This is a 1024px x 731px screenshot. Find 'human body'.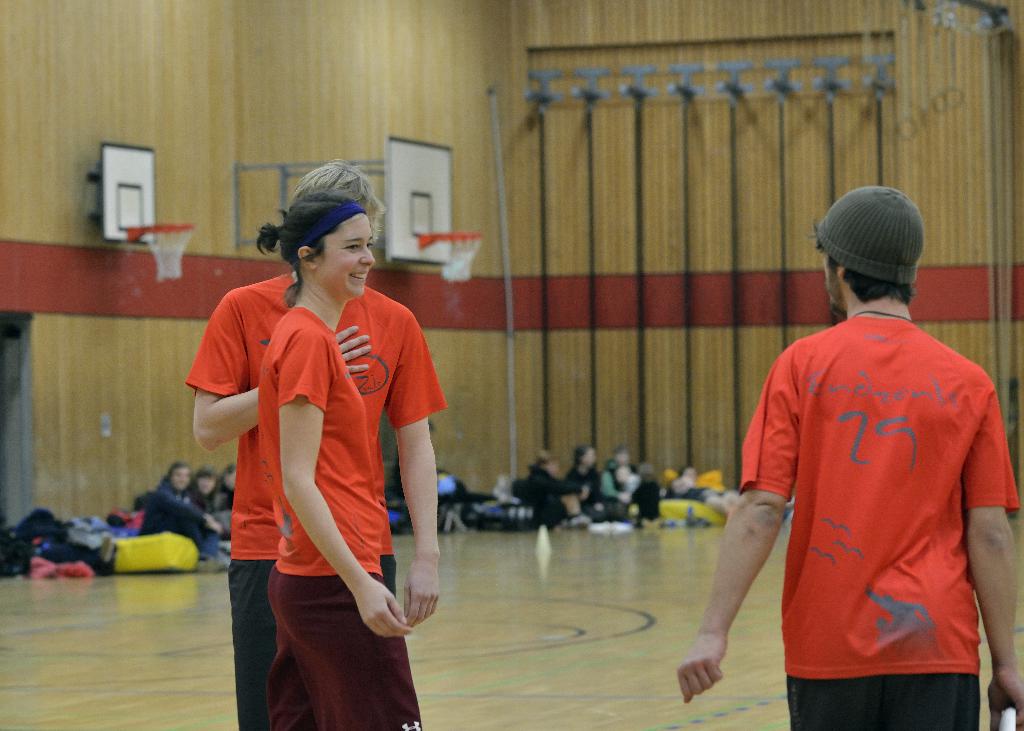
Bounding box: 186 274 460 730.
